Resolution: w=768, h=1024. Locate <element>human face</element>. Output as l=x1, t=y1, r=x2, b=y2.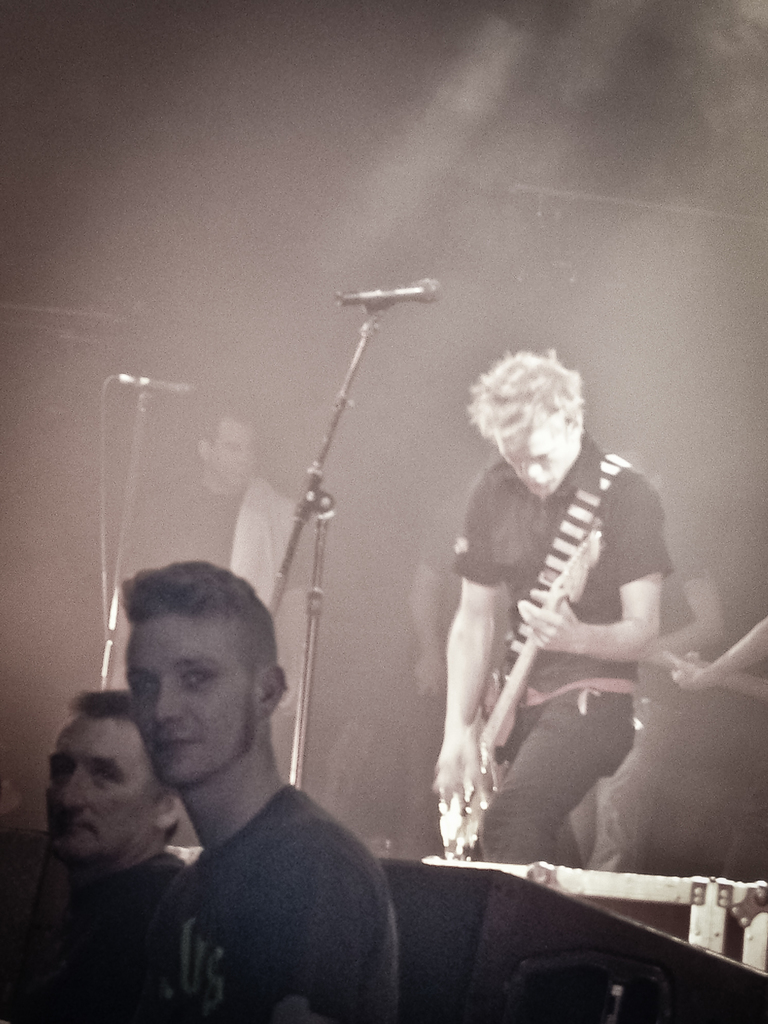
l=49, t=713, r=156, b=862.
